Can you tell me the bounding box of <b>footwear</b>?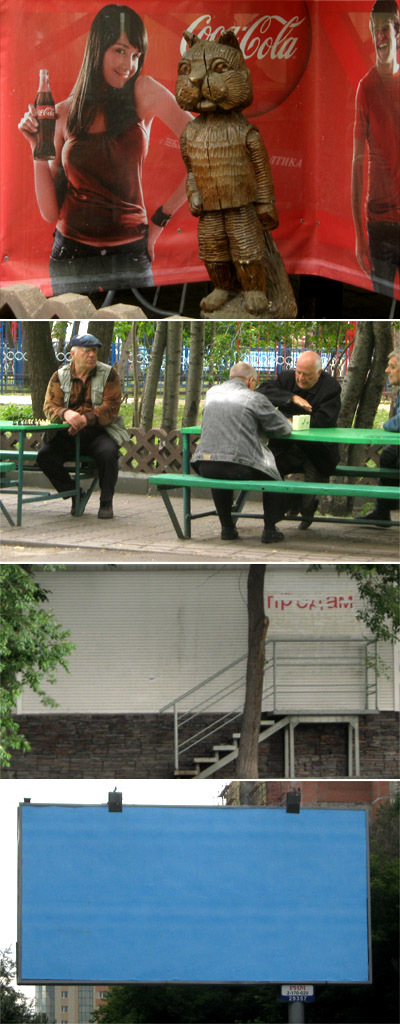
rect(69, 483, 90, 513).
